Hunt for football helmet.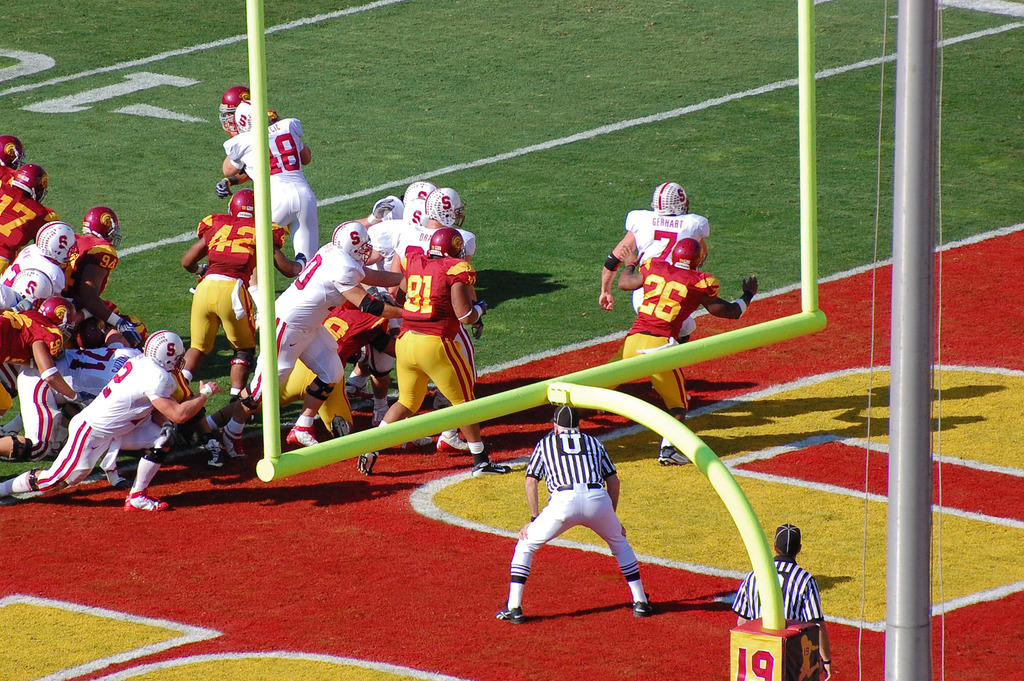
Hunted down at {"left": 425, "top": 227, "right": 465, "bottom": 260}.
